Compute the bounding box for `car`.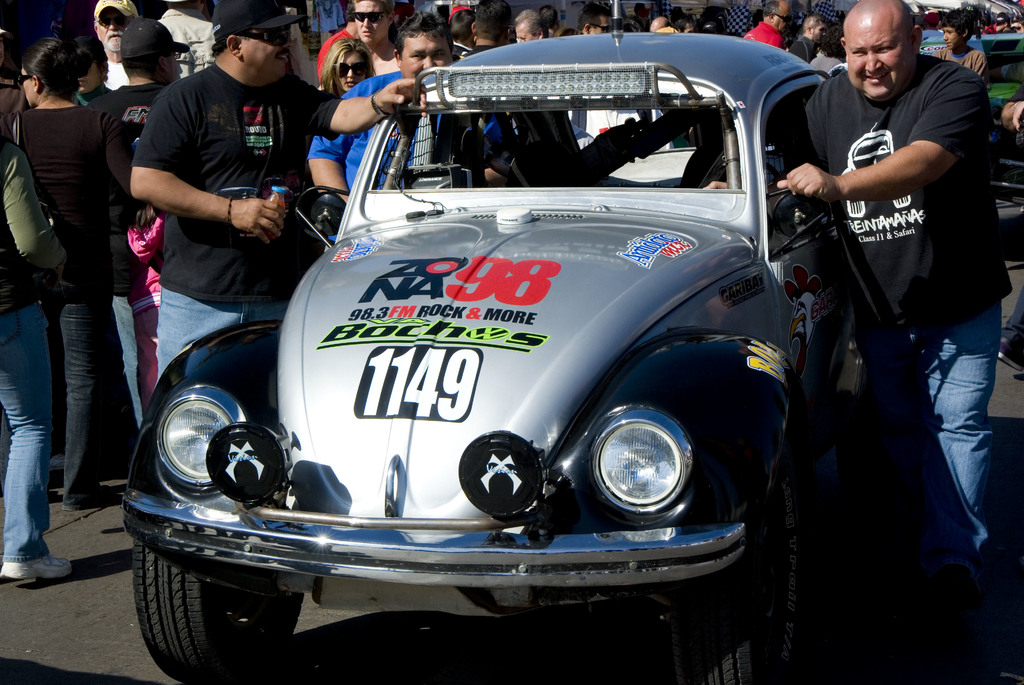
BBox(920, 33, 1023, 204).
